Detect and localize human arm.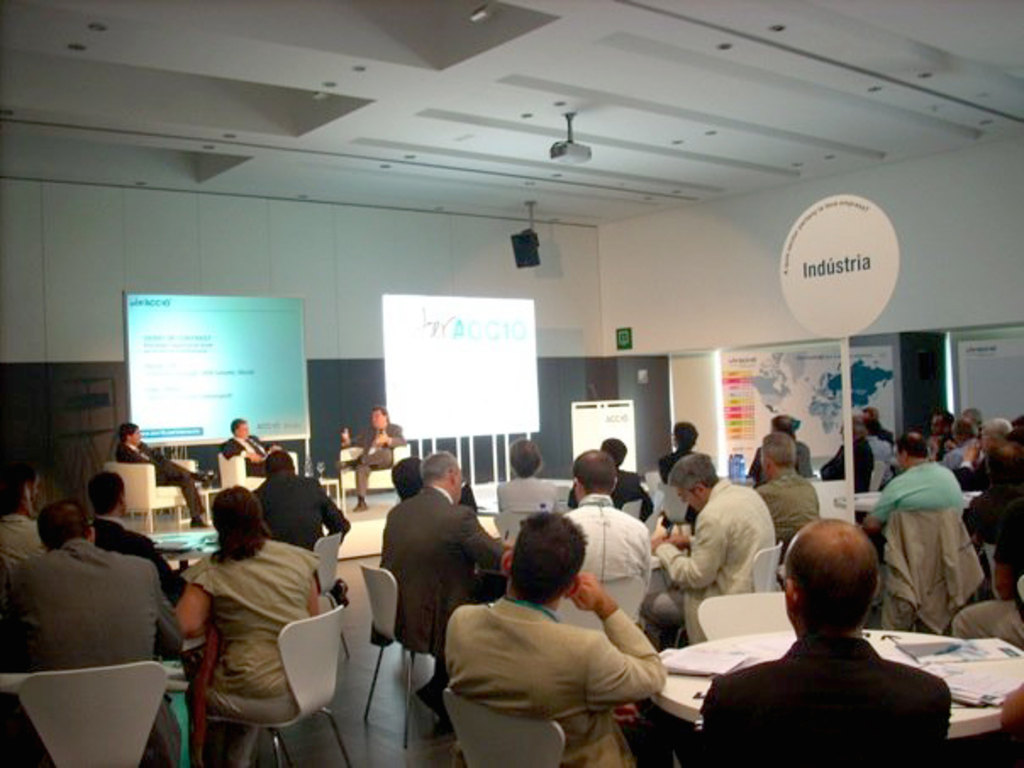
Localized at [left=643, top=522, right=734, bottom=590].
